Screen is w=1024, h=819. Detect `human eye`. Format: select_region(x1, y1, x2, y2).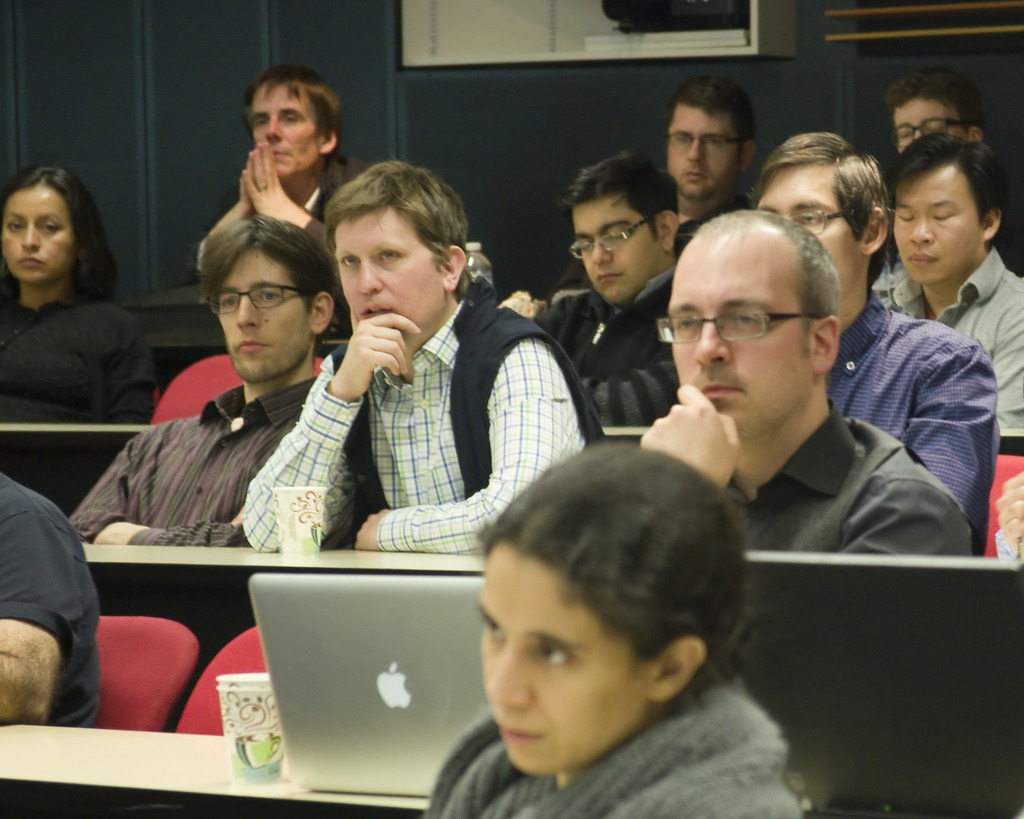
select_region(730, 309, 768, 331).
